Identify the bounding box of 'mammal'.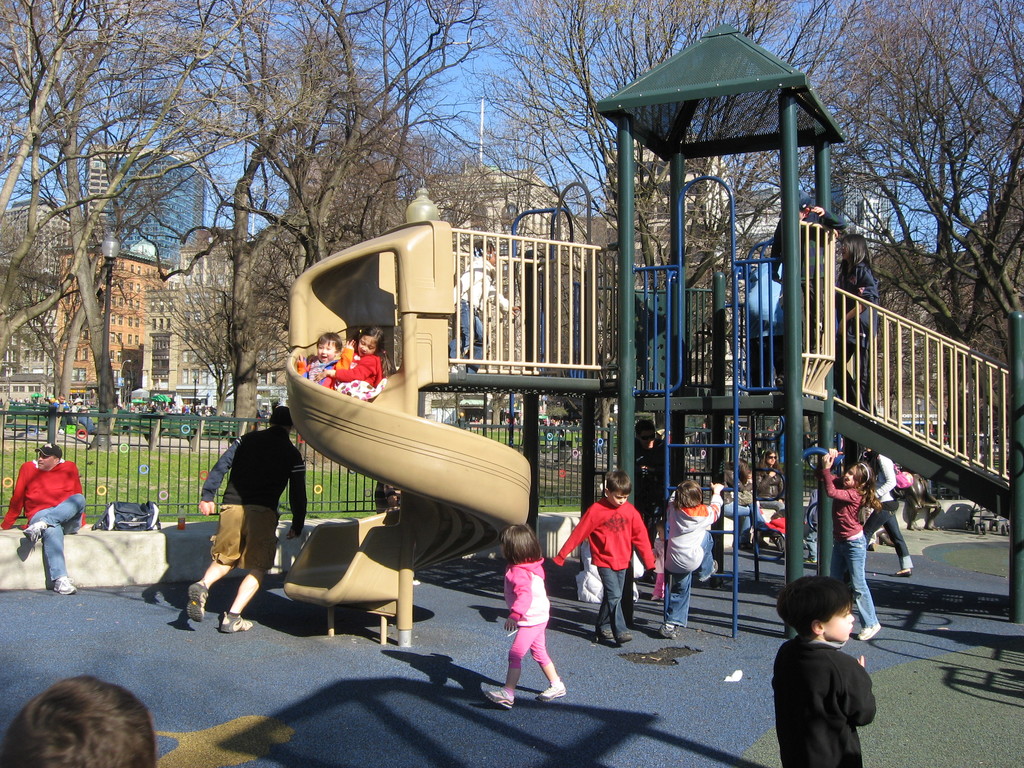
box(815, 445, 885, 641).
